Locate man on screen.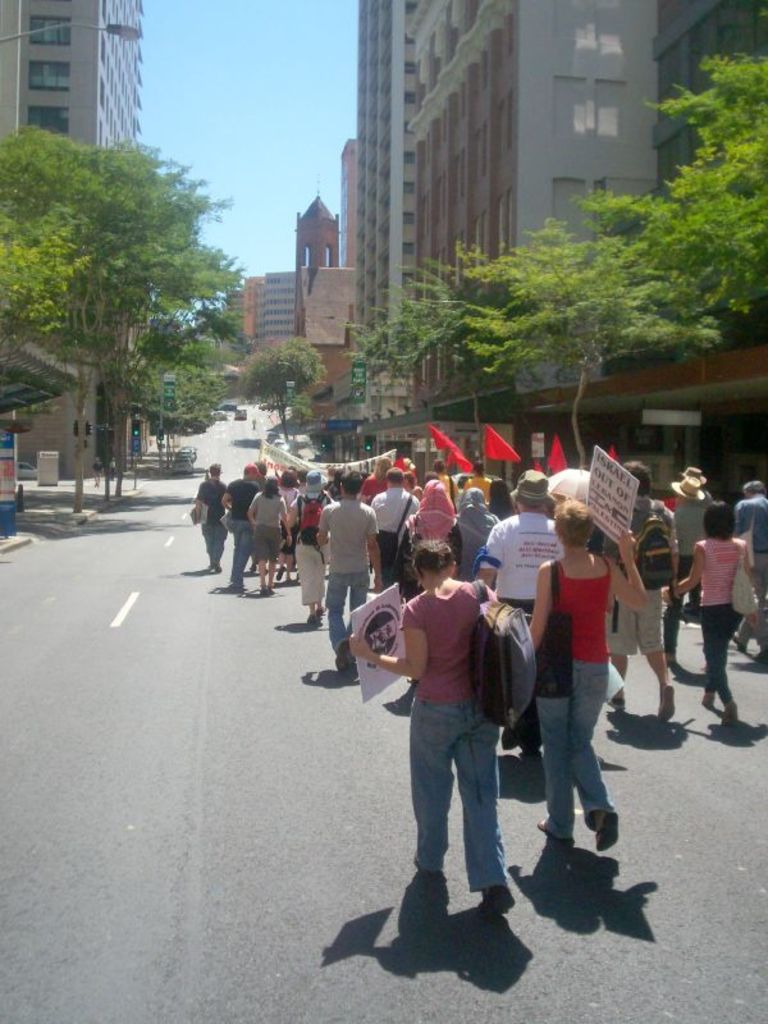
On screen at (291, 468, 335, 628).
